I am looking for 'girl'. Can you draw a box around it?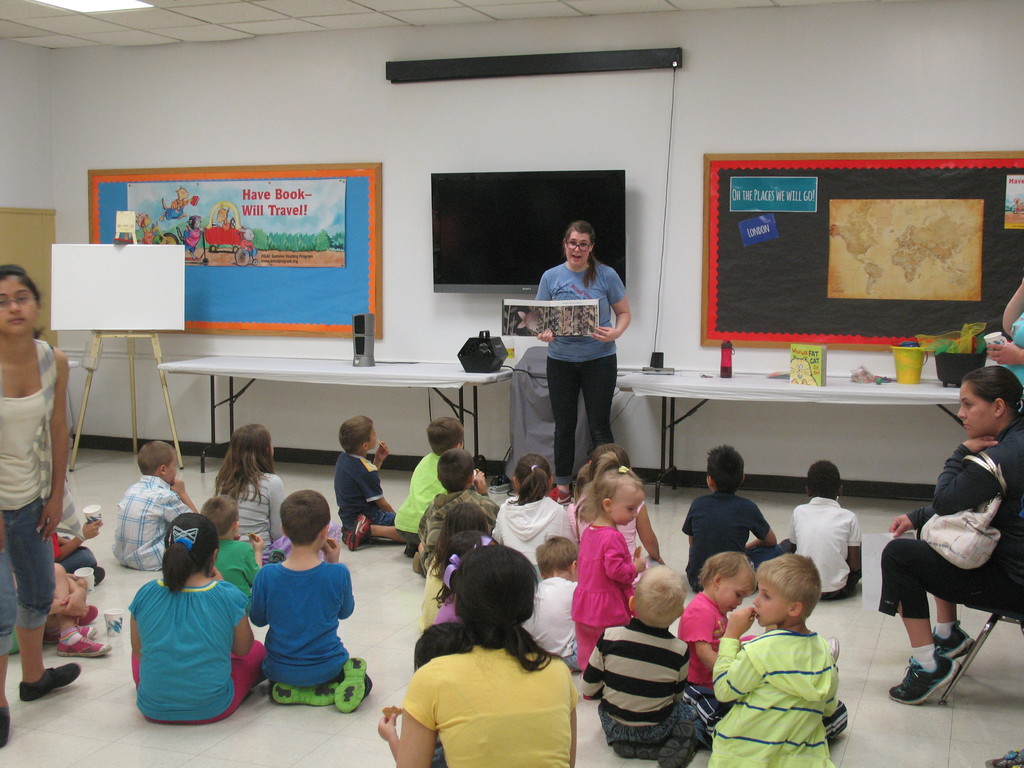
Sure, the bounding box is (676,550,837,688).
